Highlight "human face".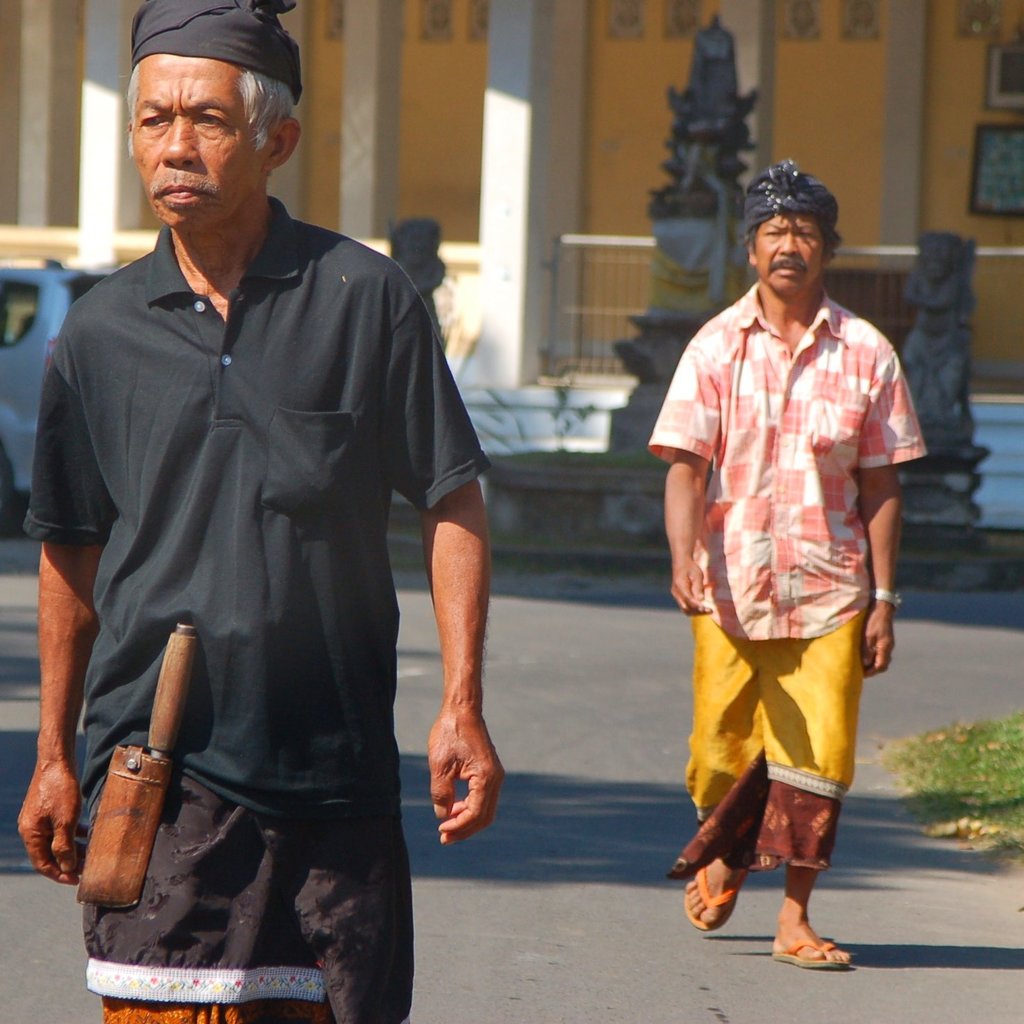
Highlighted region: box(135, 52, 259, 229).
